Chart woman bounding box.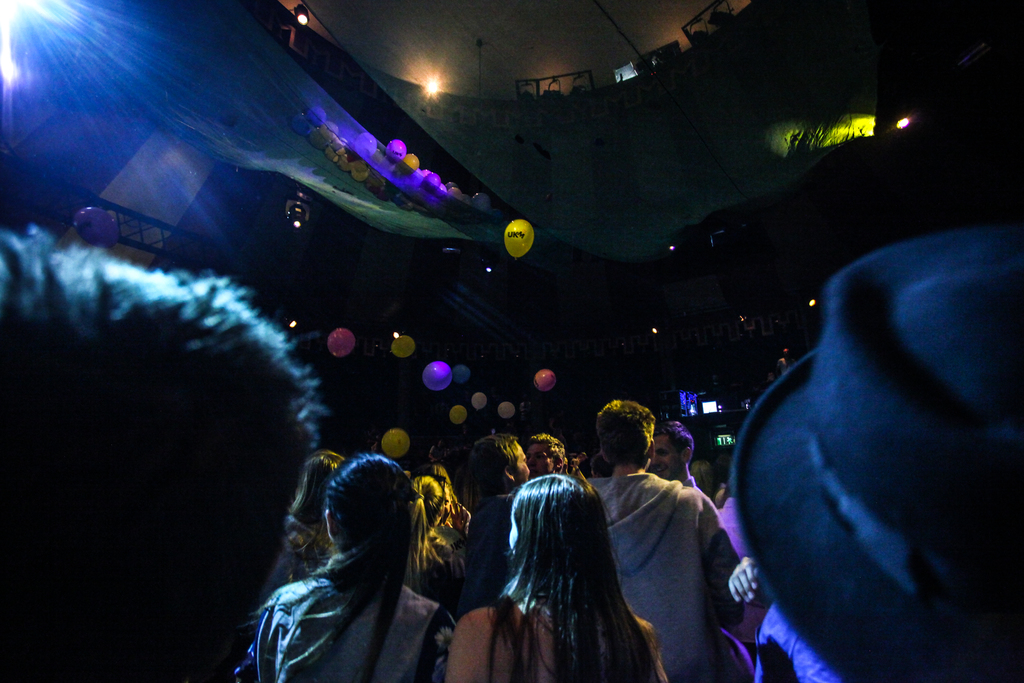
Charted: 233, 427, 461, 678.
